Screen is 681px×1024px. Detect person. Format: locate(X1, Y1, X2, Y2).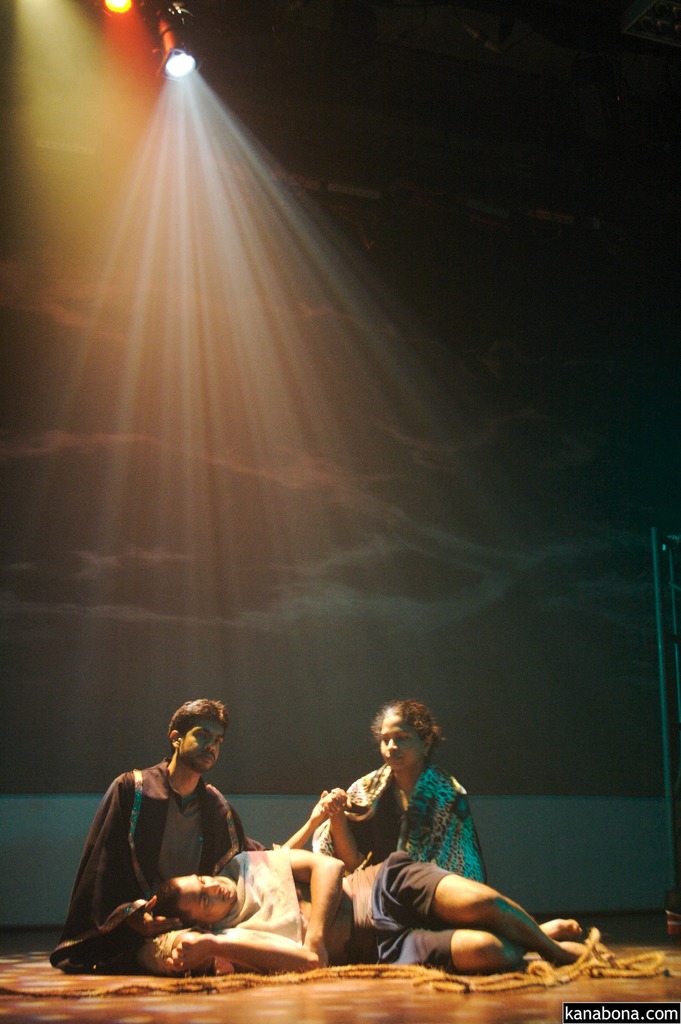
locate(304, 696, 488, 884).
